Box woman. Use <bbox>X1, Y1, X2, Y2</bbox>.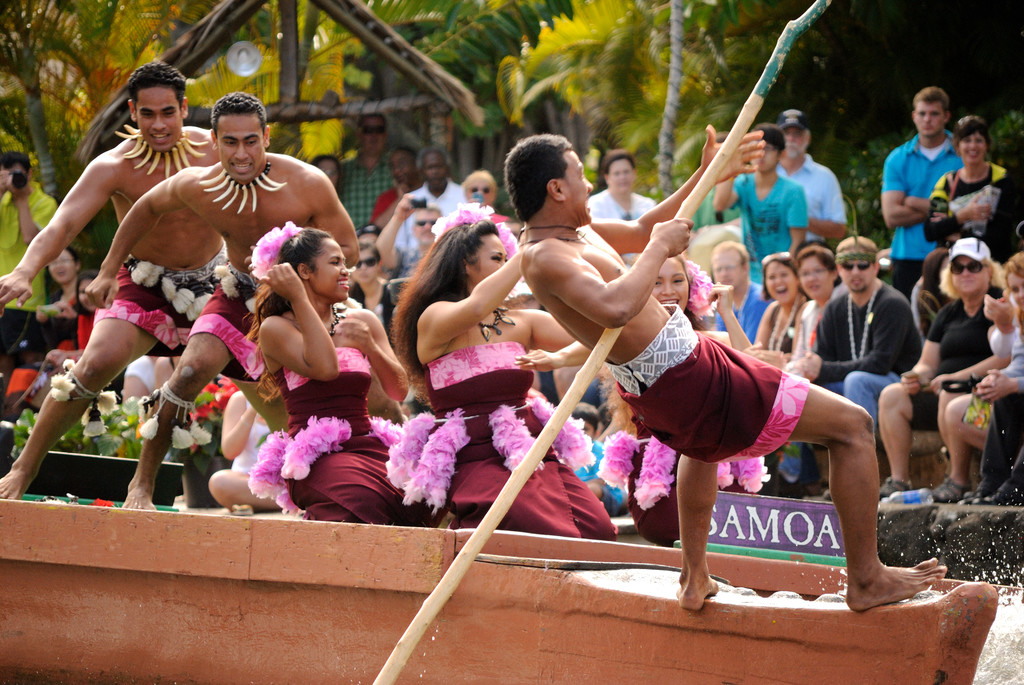
<bbox>209, 388, 287, 519</bbox>.
